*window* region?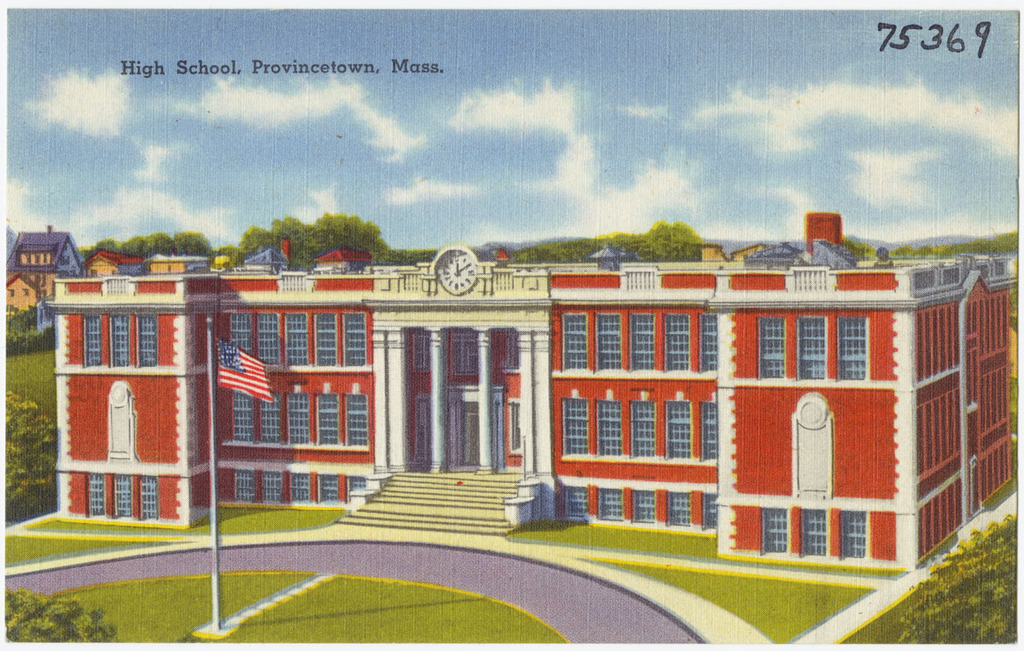
628 400 656 457
